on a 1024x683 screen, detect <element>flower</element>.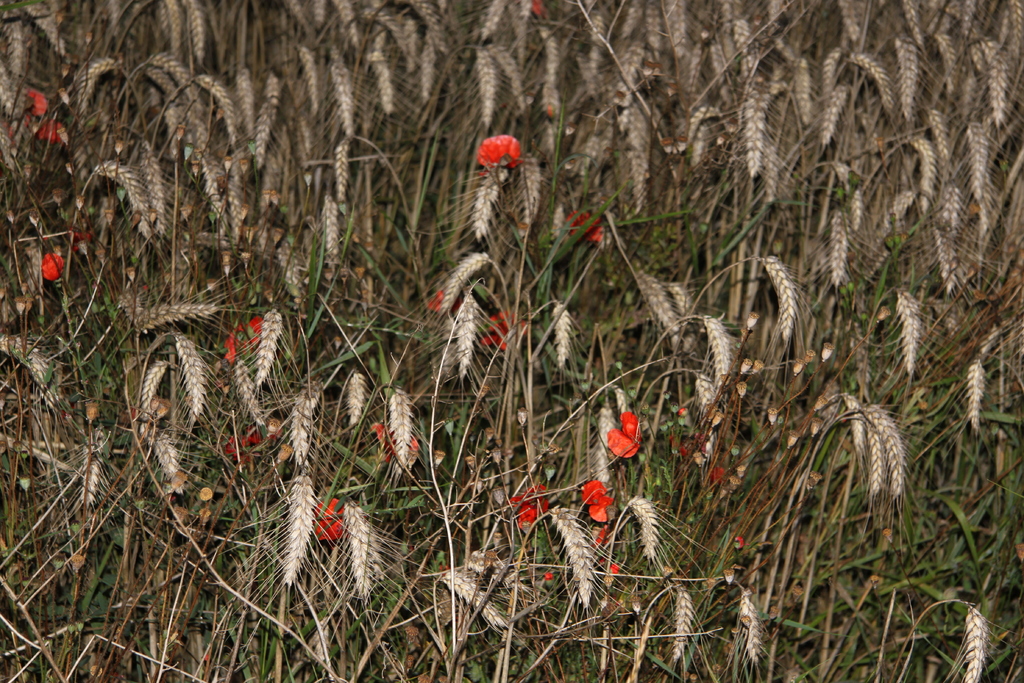
<box>26,90,47,119</box>.
